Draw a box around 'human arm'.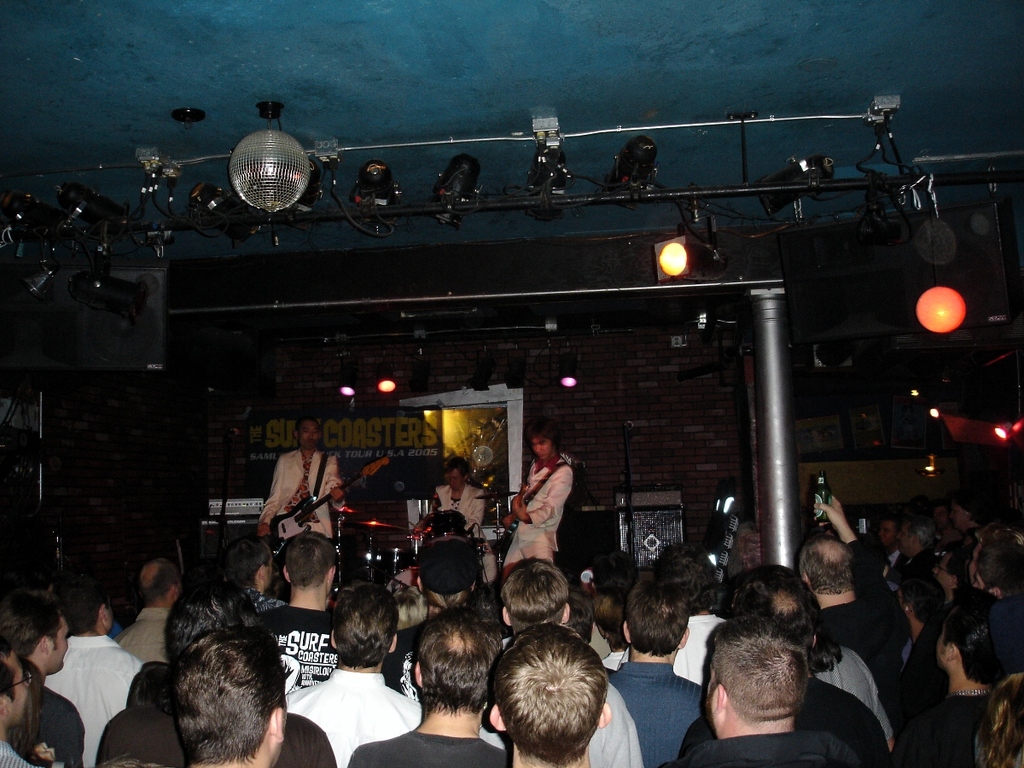
(513,467,572,521).
